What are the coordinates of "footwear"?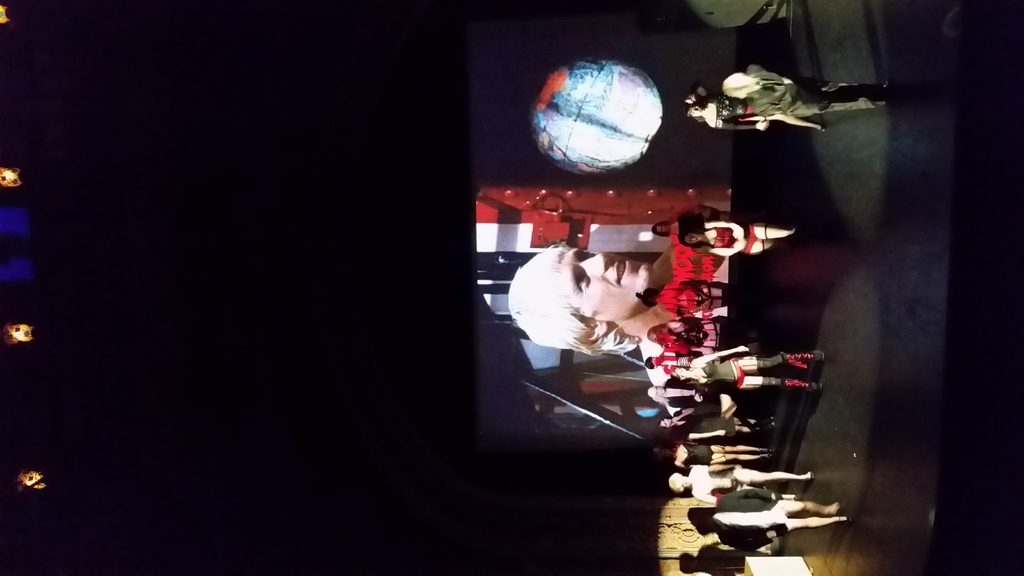
[x1=794, y1=492, x2=800, y2=502].
